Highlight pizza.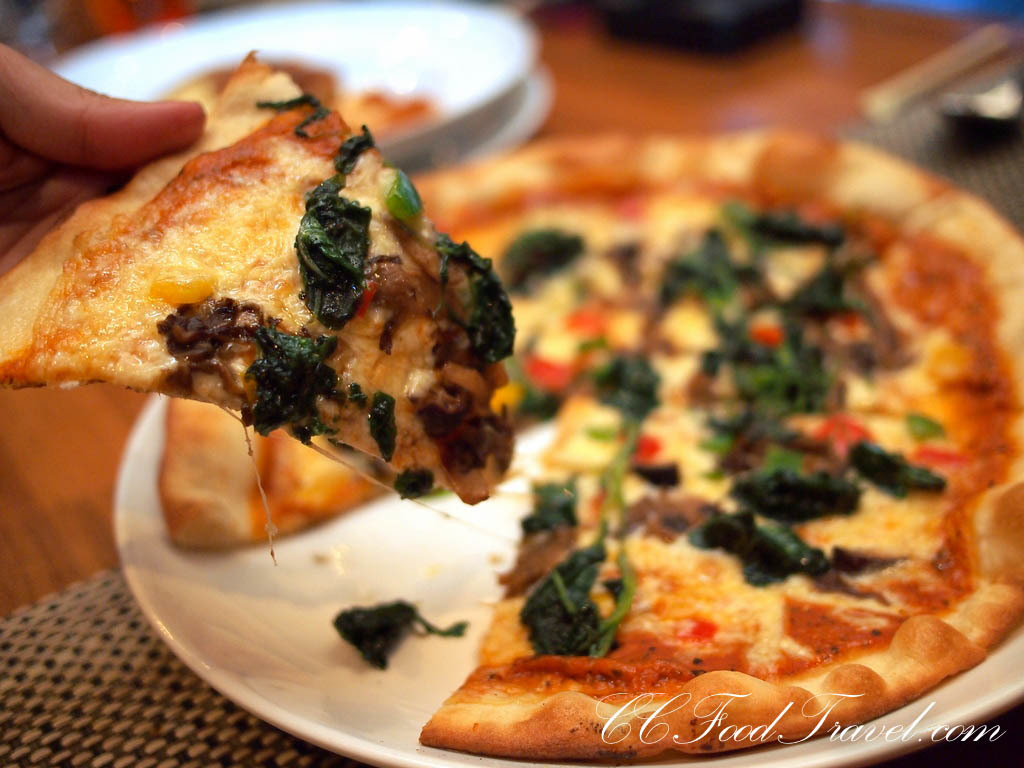
Highlighted region: [left=112, top=70, right=1023, bottom=740].
